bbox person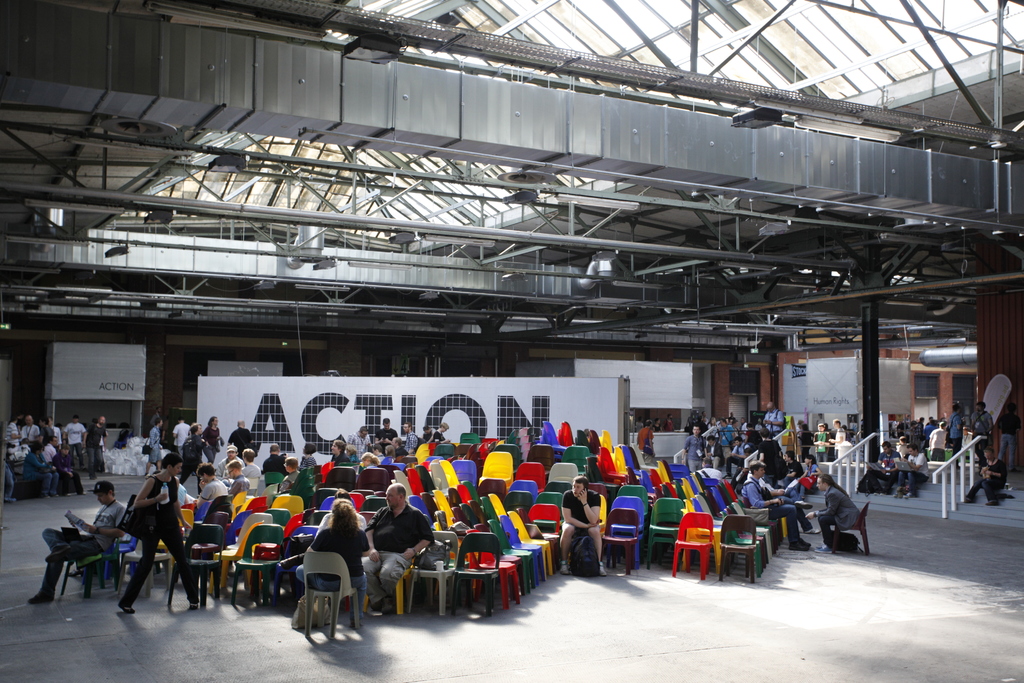
left=1, top=417, right=18, bottom=457
